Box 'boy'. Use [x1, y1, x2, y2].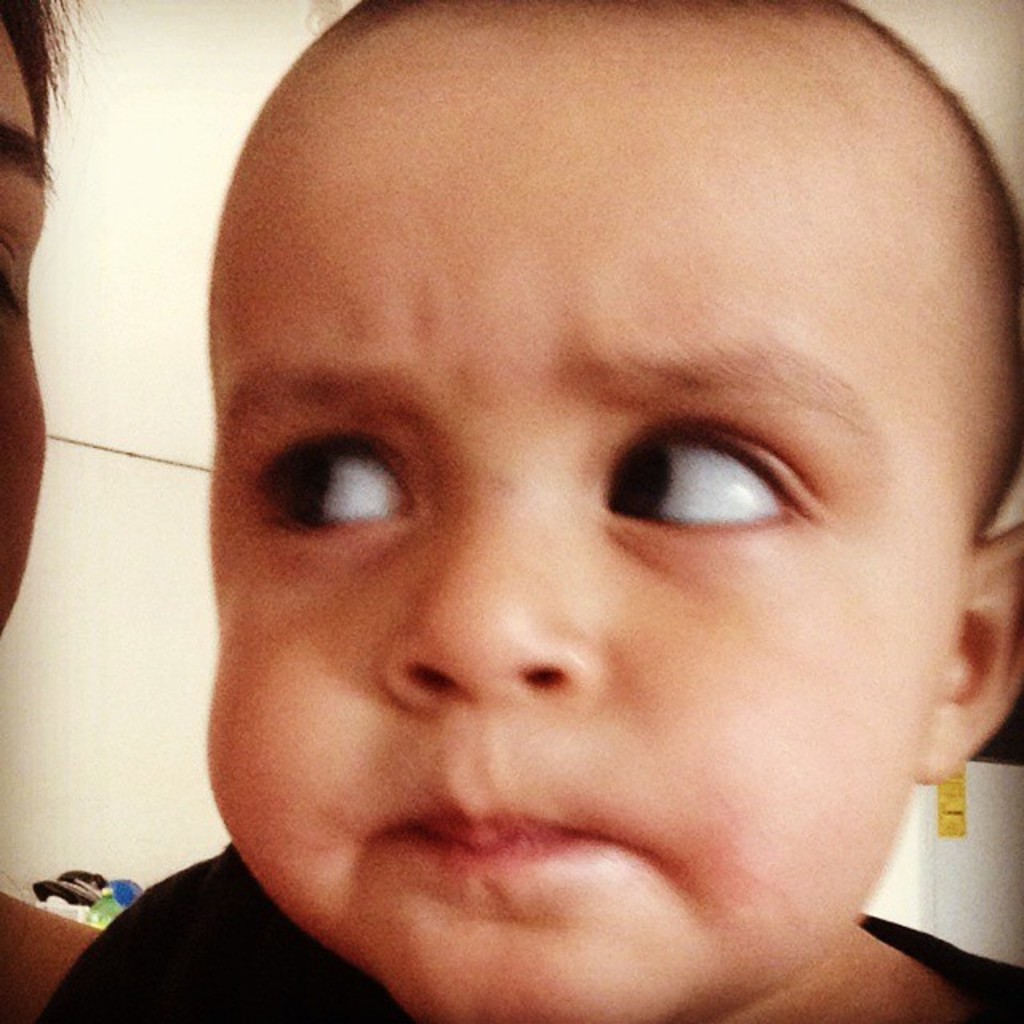
[67, 21, 1023, 1023].
